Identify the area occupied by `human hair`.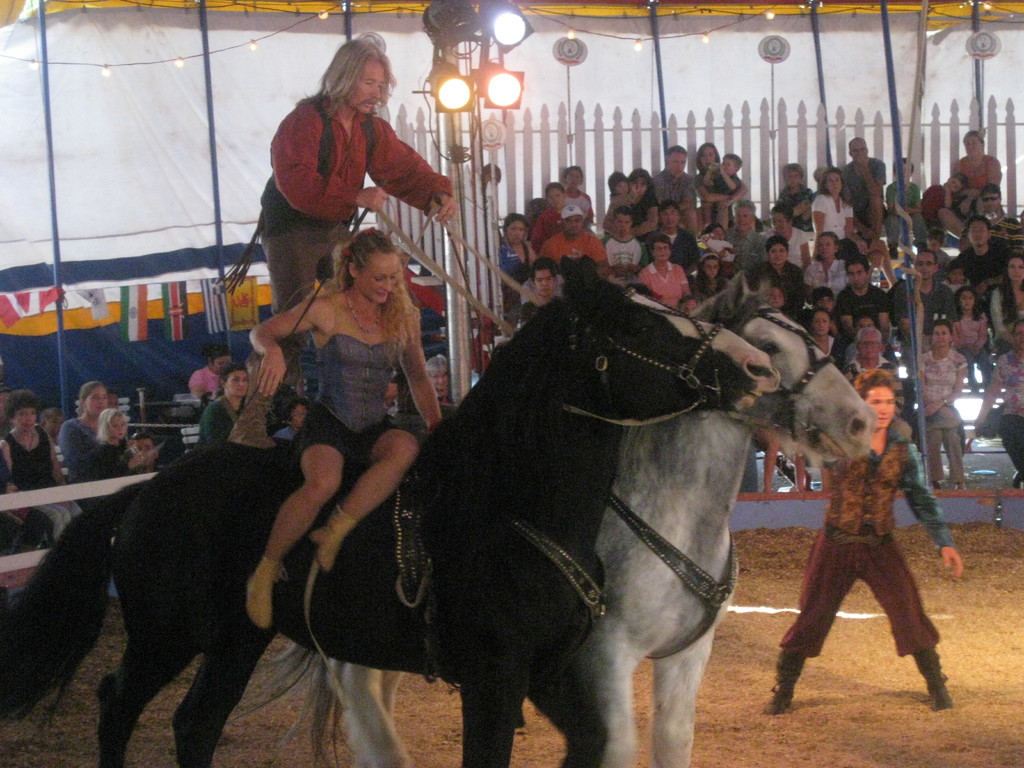
Area: l=915, t=248, r=939, b=264.
